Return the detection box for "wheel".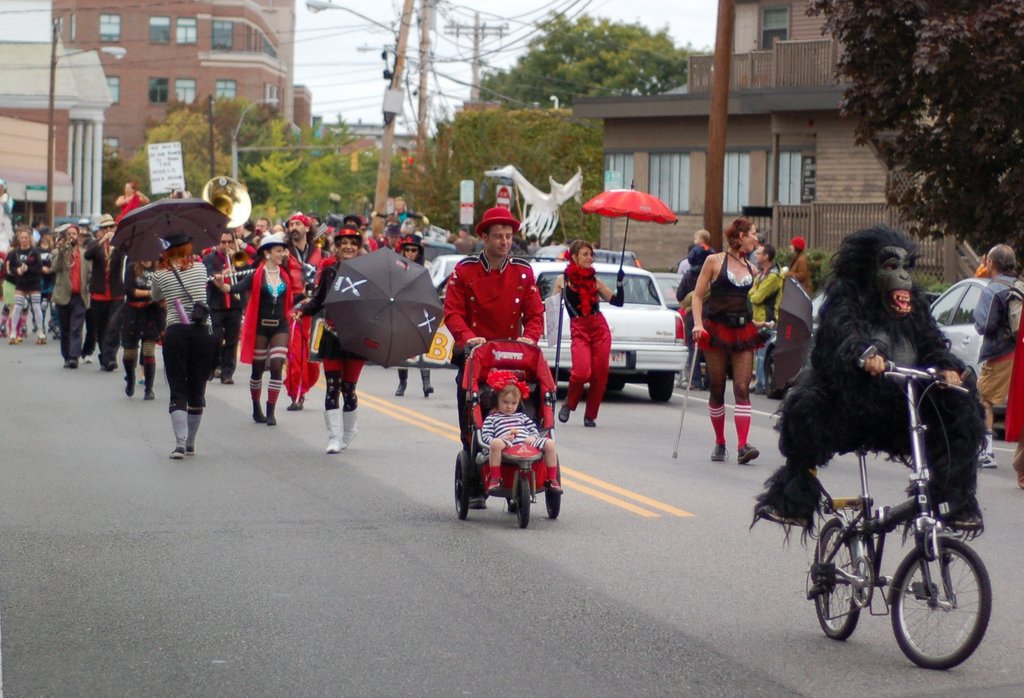
515:478:531:531.
